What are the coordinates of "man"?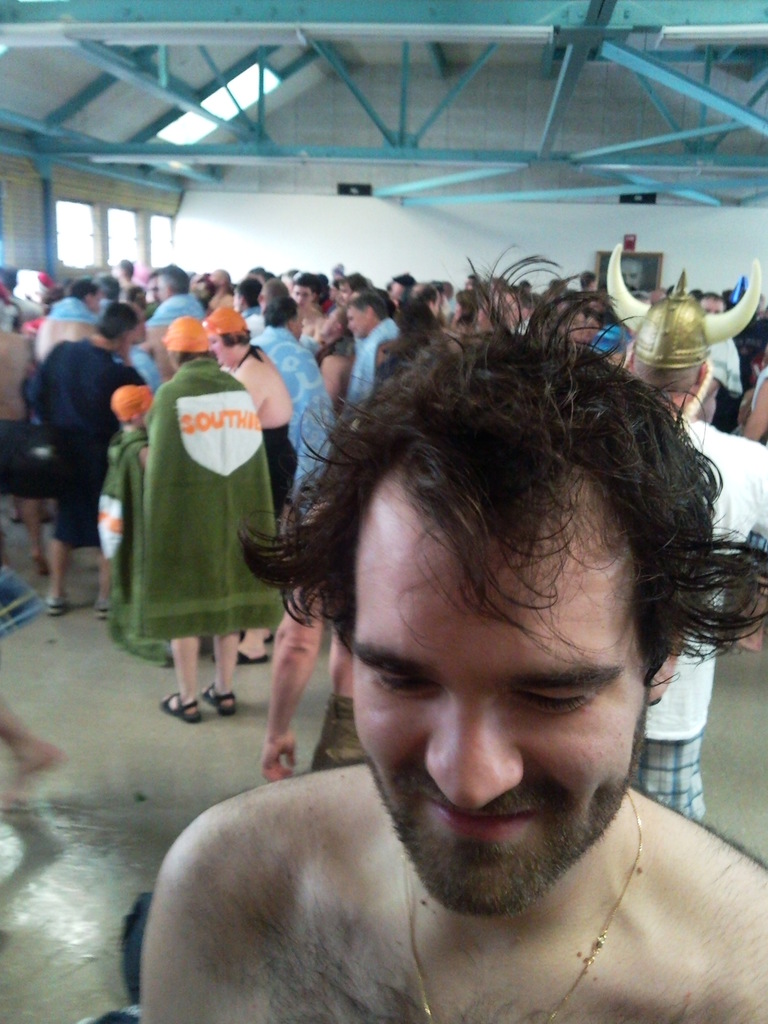
3/298/136/608.
